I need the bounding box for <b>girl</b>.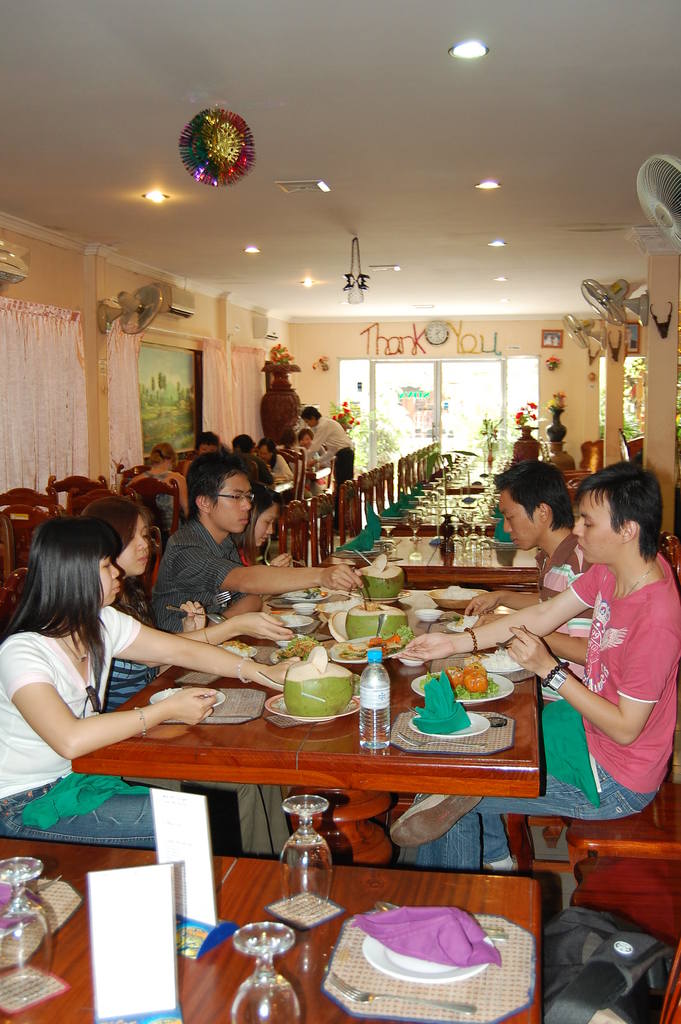
Here it is: bbox(236, 484, 293, 572).
